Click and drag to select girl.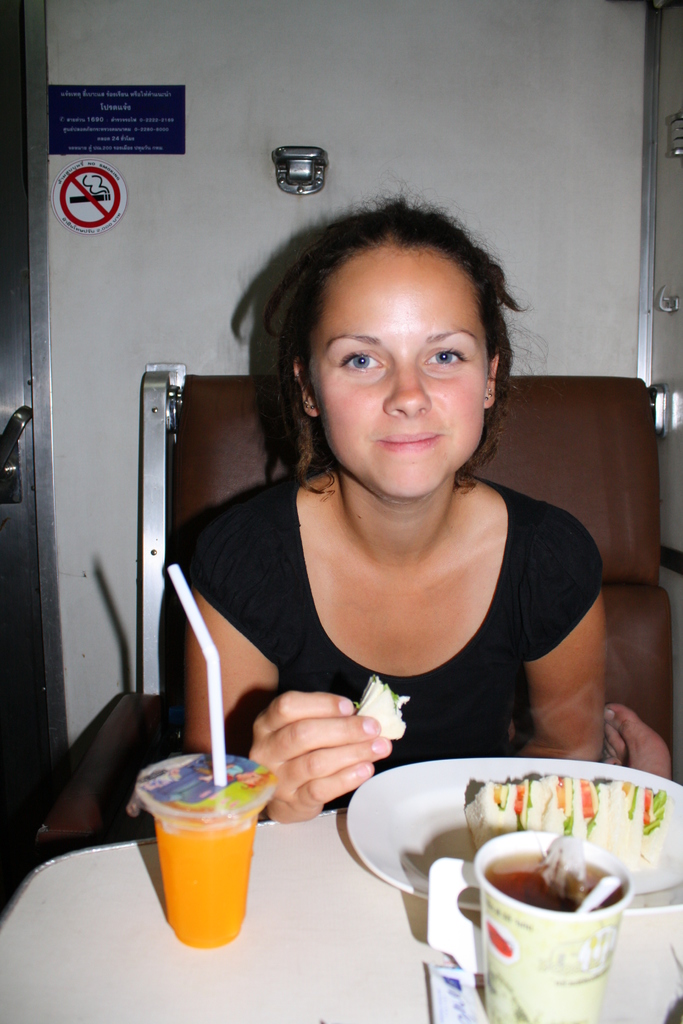
Selection: (185, 190, 632, 832).
